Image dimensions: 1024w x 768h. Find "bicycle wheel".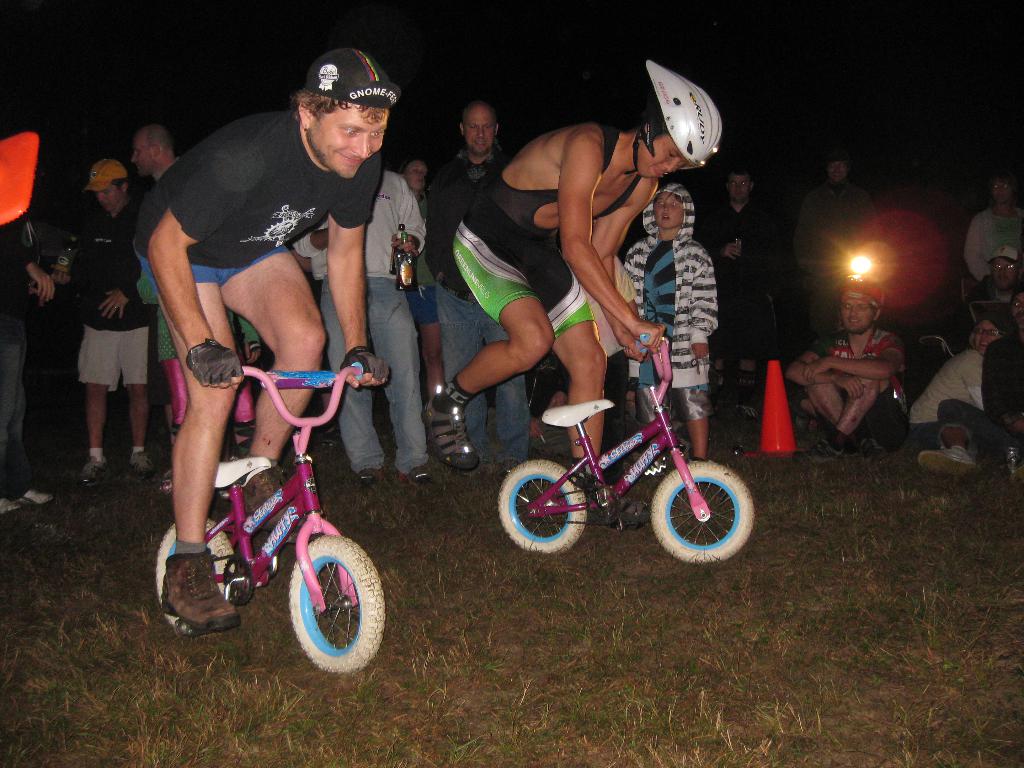
[x1=495, y1=457, x2=587, y2=554].
